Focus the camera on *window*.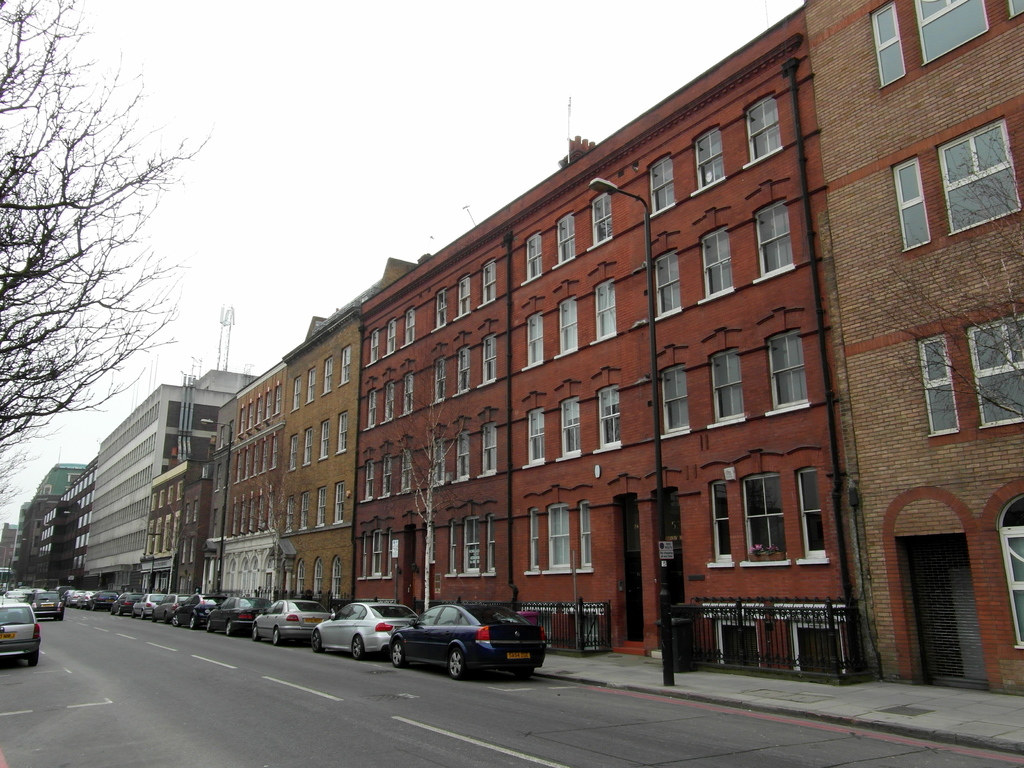
Focus region: {"x1": 688, "y1": 120, "x2": 725, "y2": 198}.
